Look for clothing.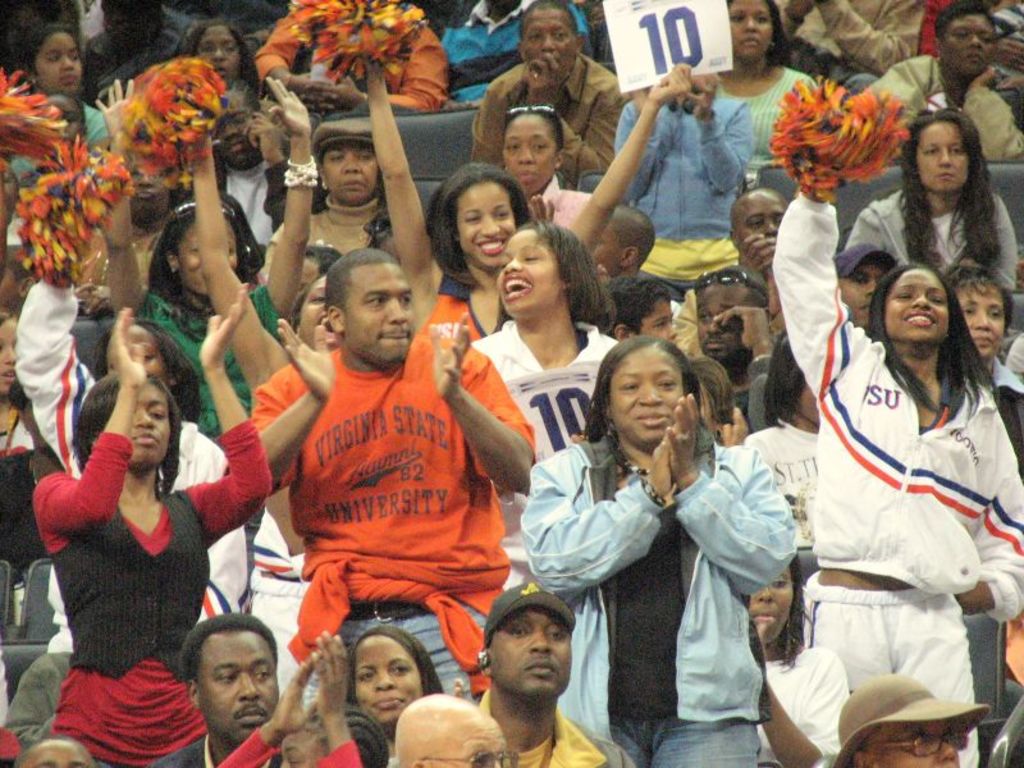
Found: select_region(471, 47, 618, 188).
